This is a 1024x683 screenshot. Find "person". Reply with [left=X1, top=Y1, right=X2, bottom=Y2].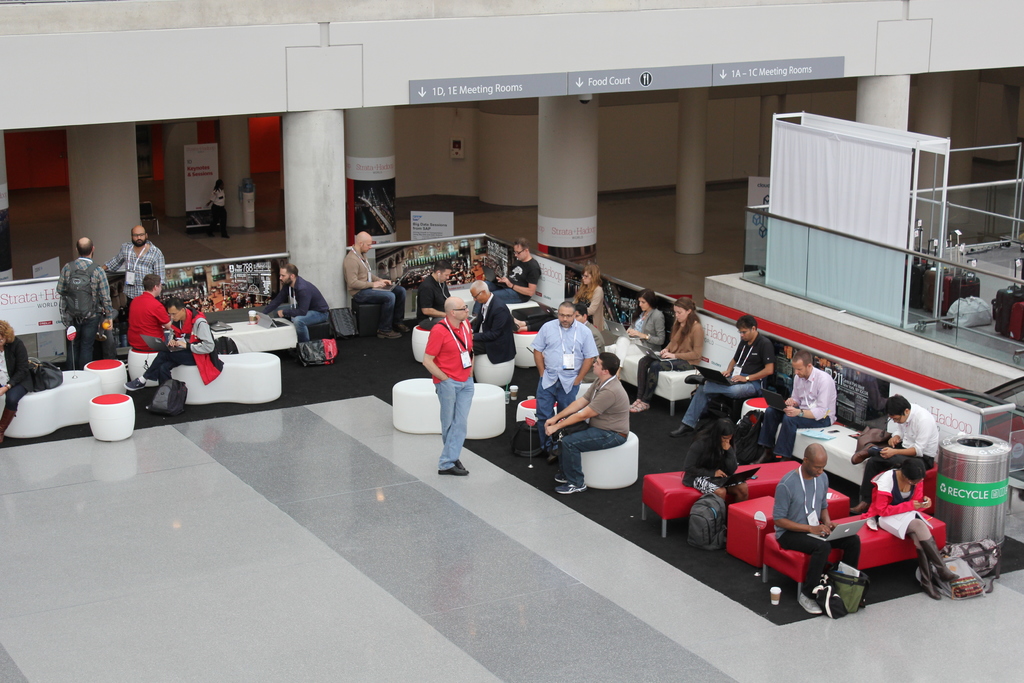
[left=53, top=236, right=114, bottom=370].
